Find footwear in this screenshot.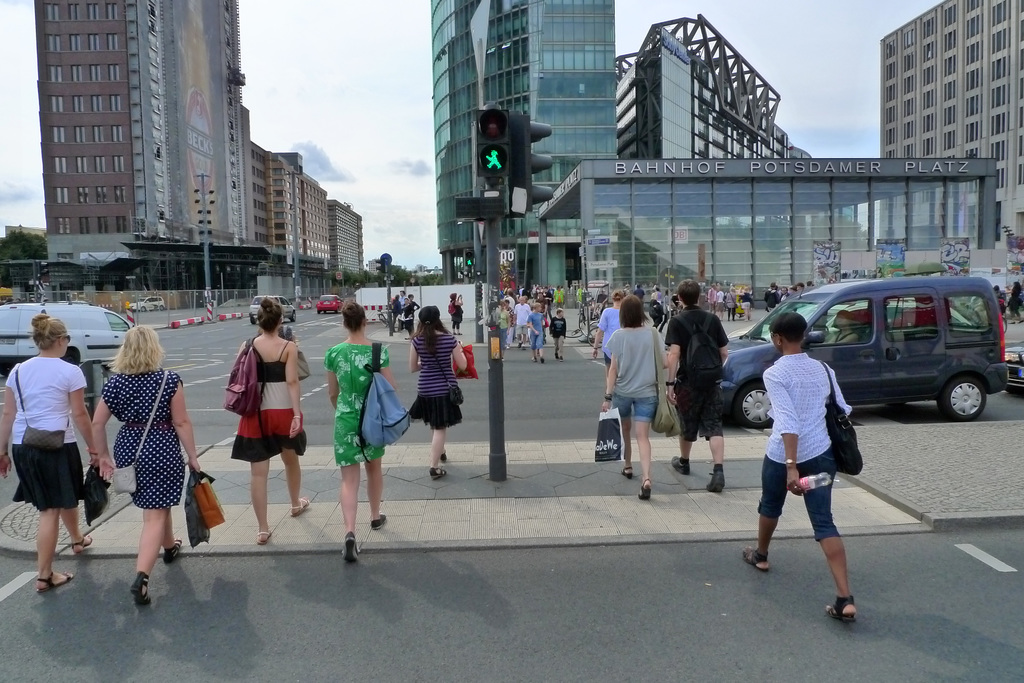
The bounding box for footwear is <region>555, 351, 557, 358</region>.
